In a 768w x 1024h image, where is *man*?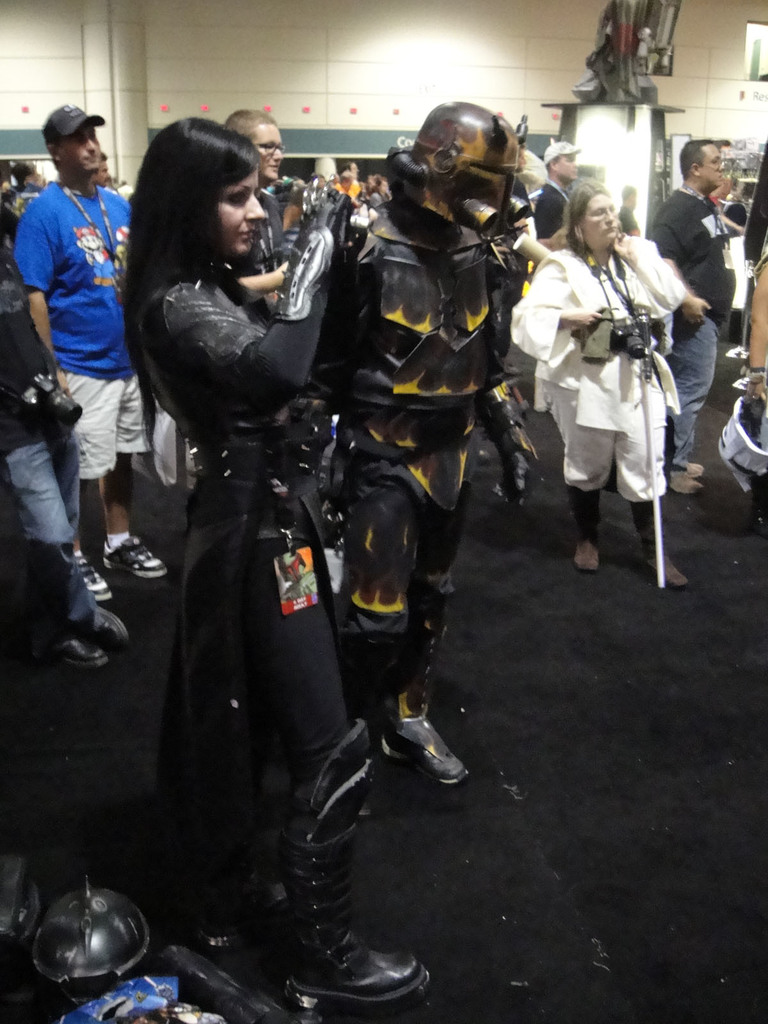
select_region(531, 141, 585, 244).
